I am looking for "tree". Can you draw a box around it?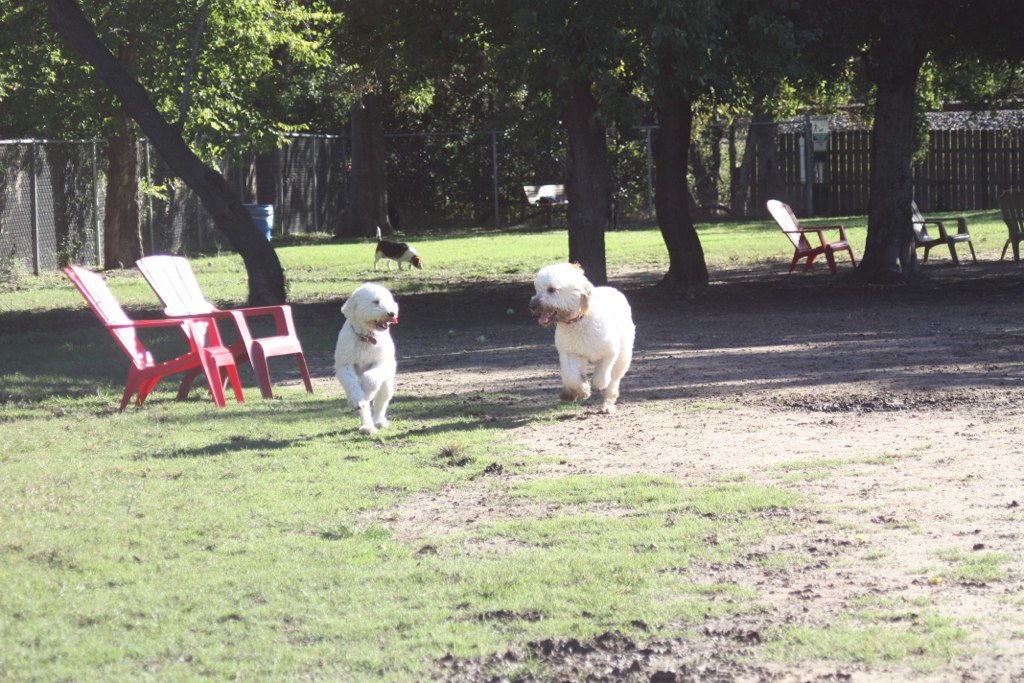
Sure, the bounding box is <region>848, 29, 964, 260</region>.
